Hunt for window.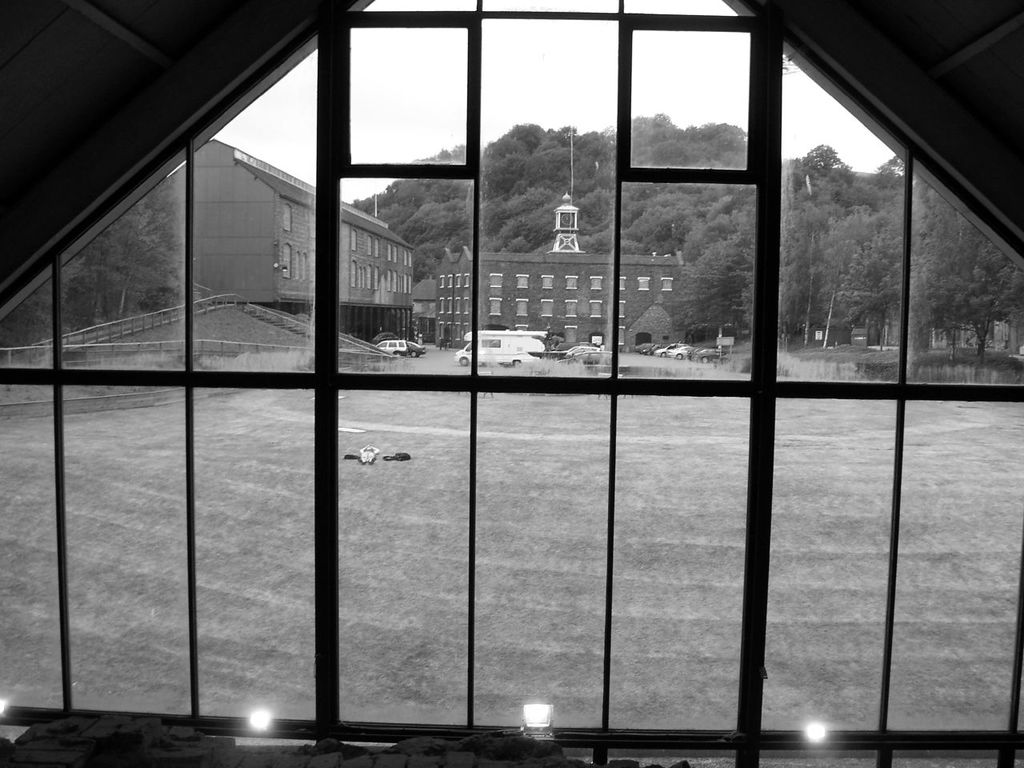
Hunted down at x1=661, y1=274, x2=674, y2=291.
